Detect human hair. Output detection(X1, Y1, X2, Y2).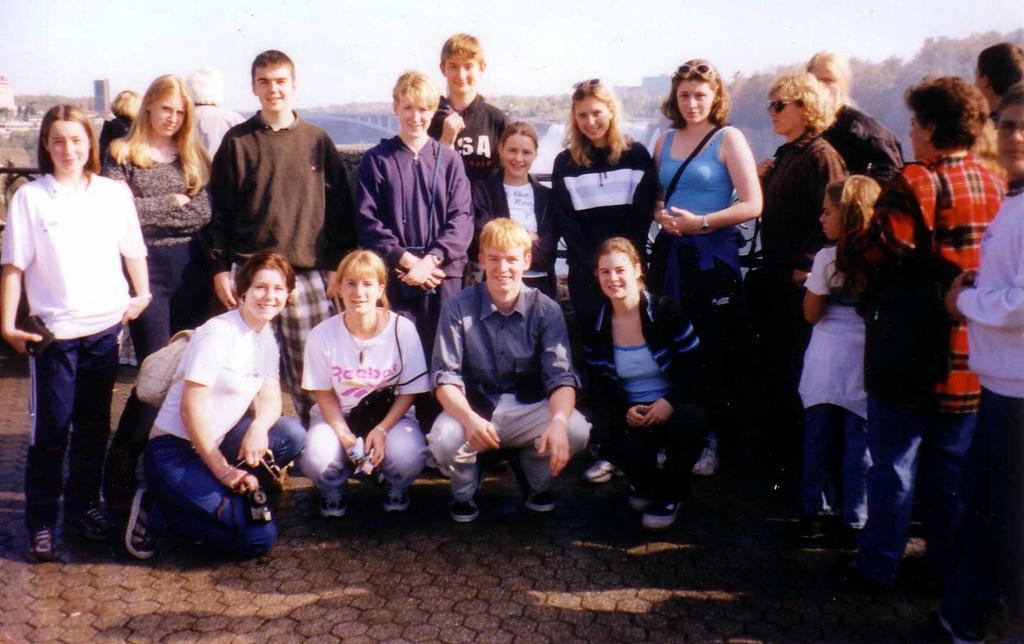
detection(249, 49, 294, 83).
